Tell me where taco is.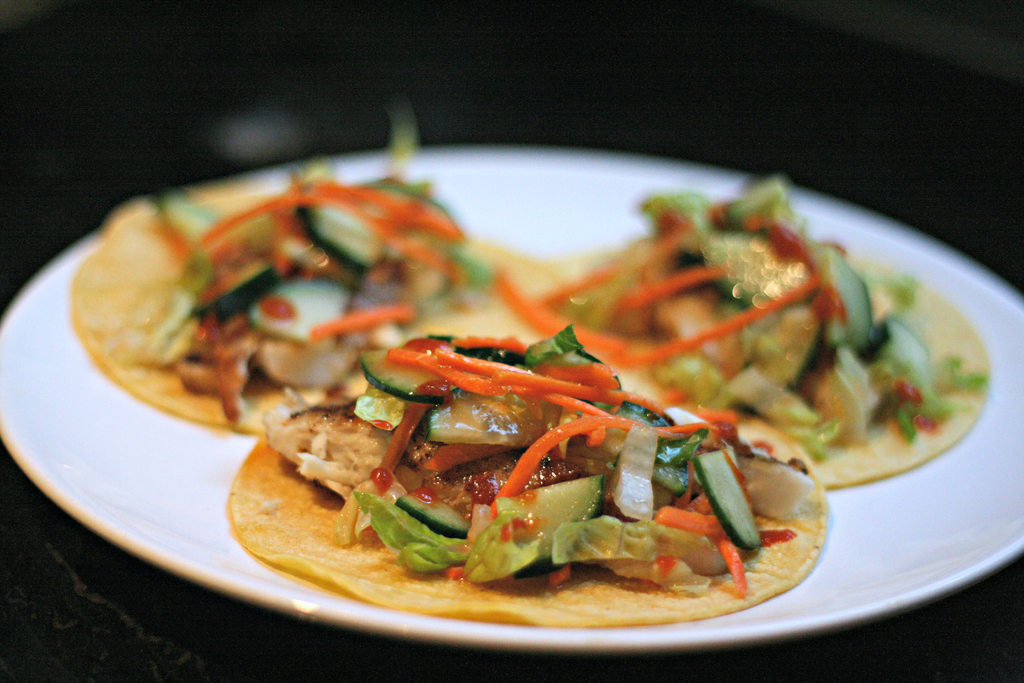
taco is at crop(540, 188, 990, 502).
